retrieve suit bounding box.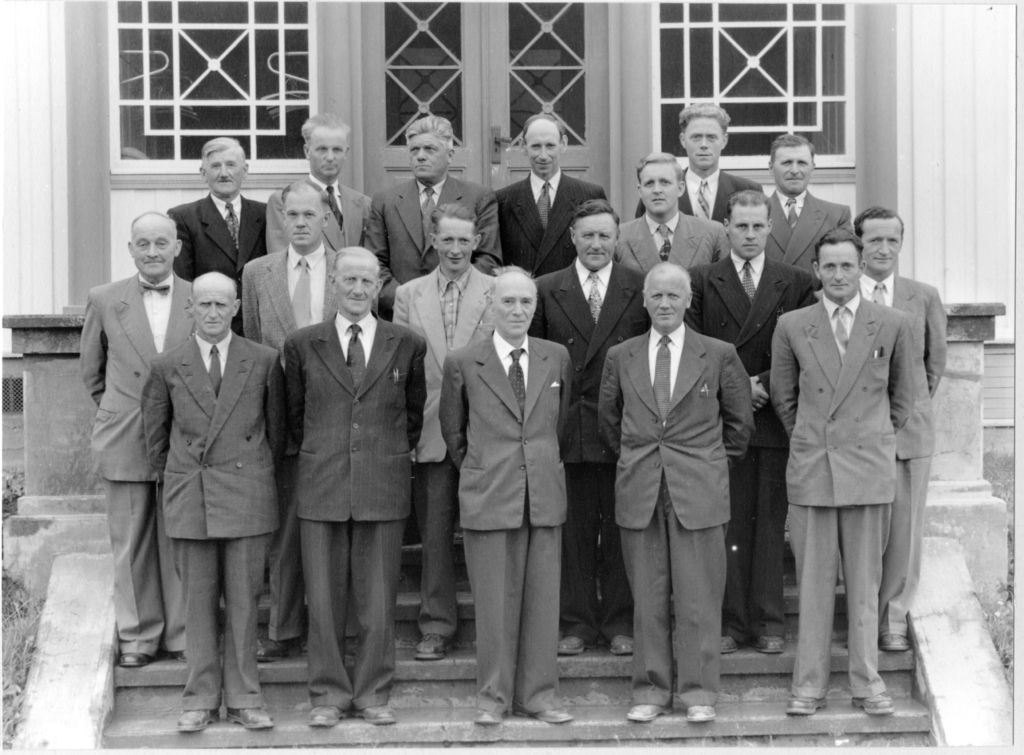
Bounding box: left=259, top=172, right=376, bottom=260.
